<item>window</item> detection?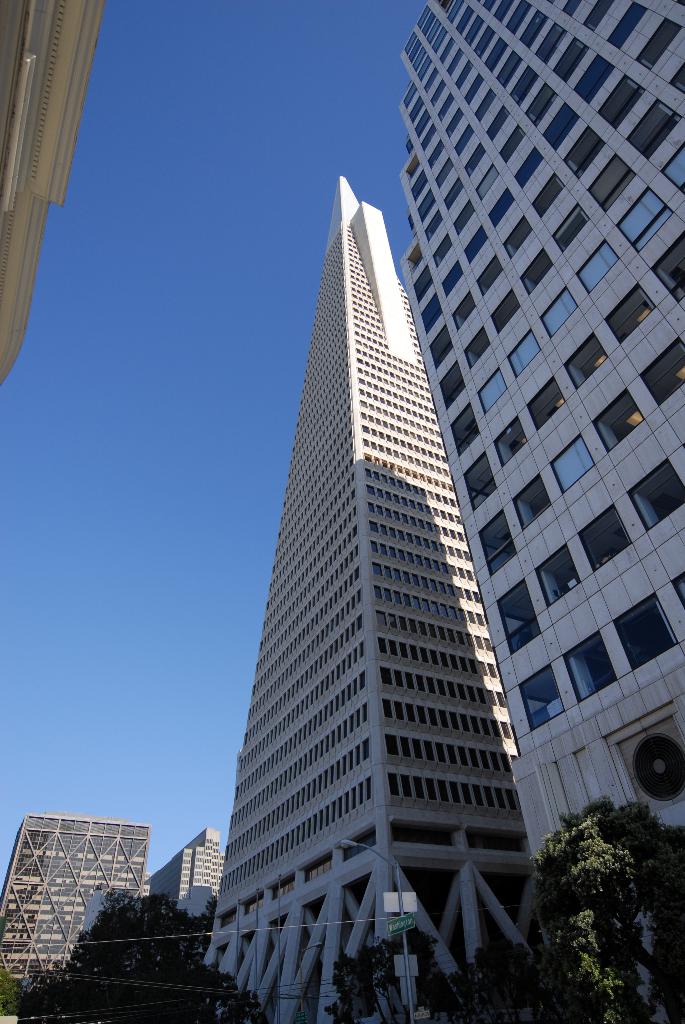
234:884:262:915
